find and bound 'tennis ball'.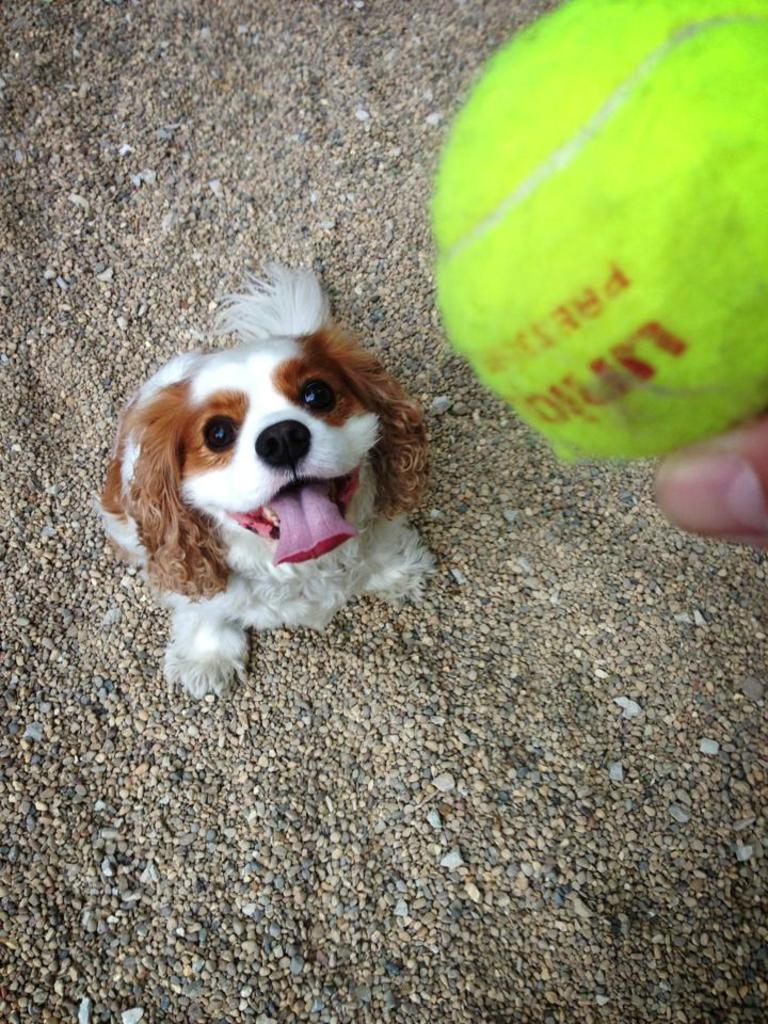
Bound: [427,0,767,459].
